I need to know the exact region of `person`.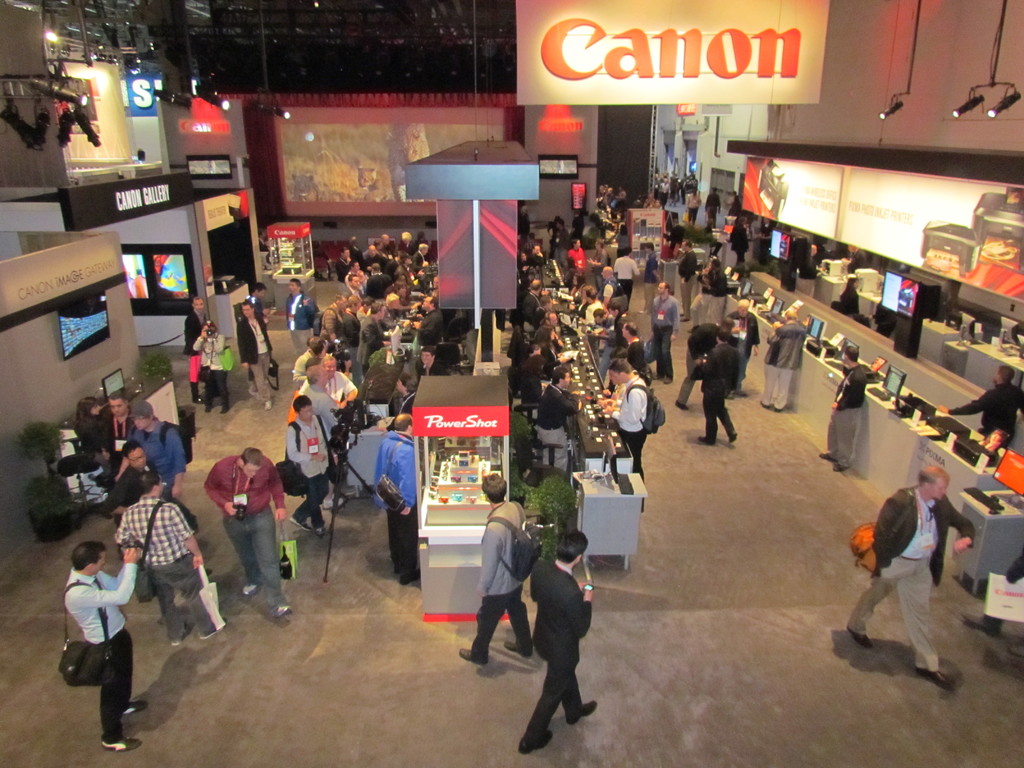
Region: 125, 394, 196, 502.
